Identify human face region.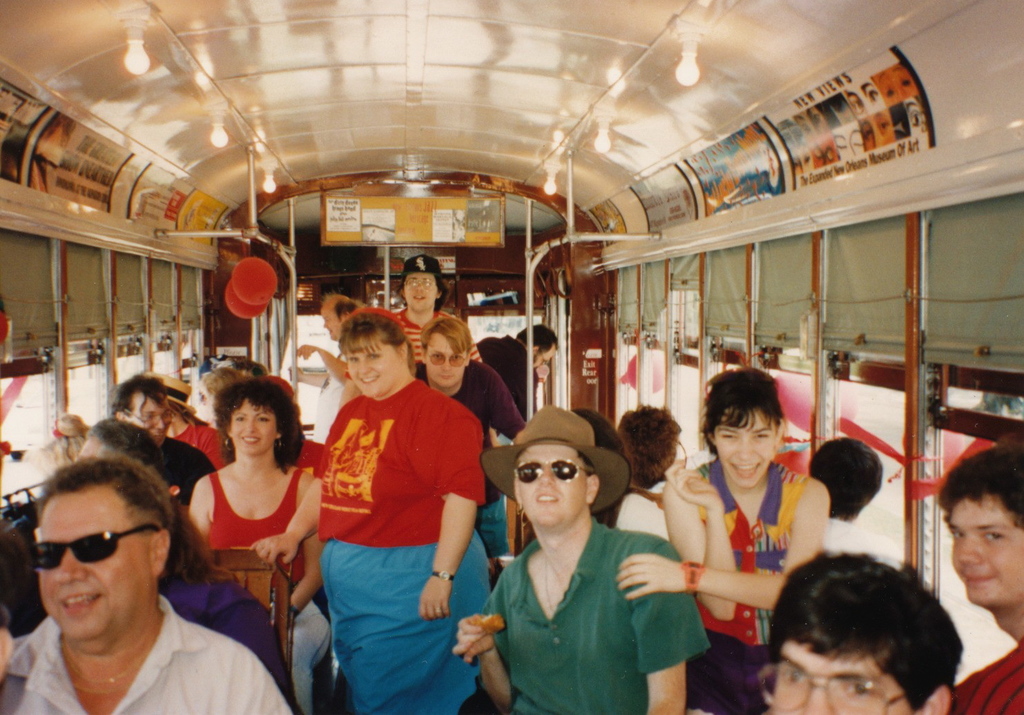
Region: 425/333/466/384.
